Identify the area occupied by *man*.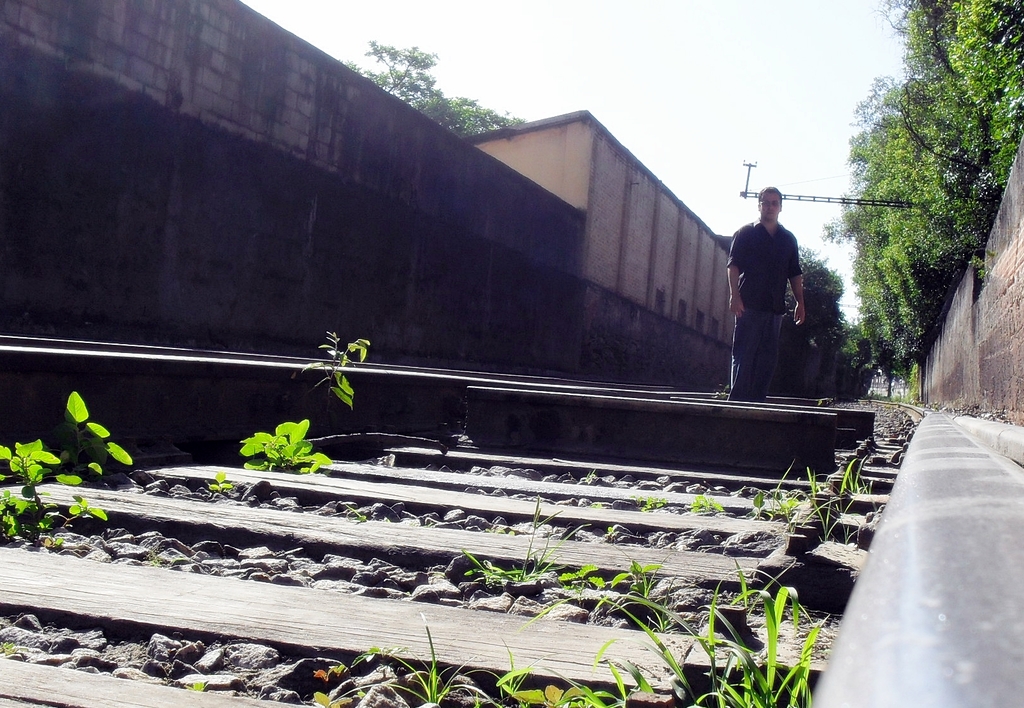
Area: bbox=[732, 175, 829, 395].
